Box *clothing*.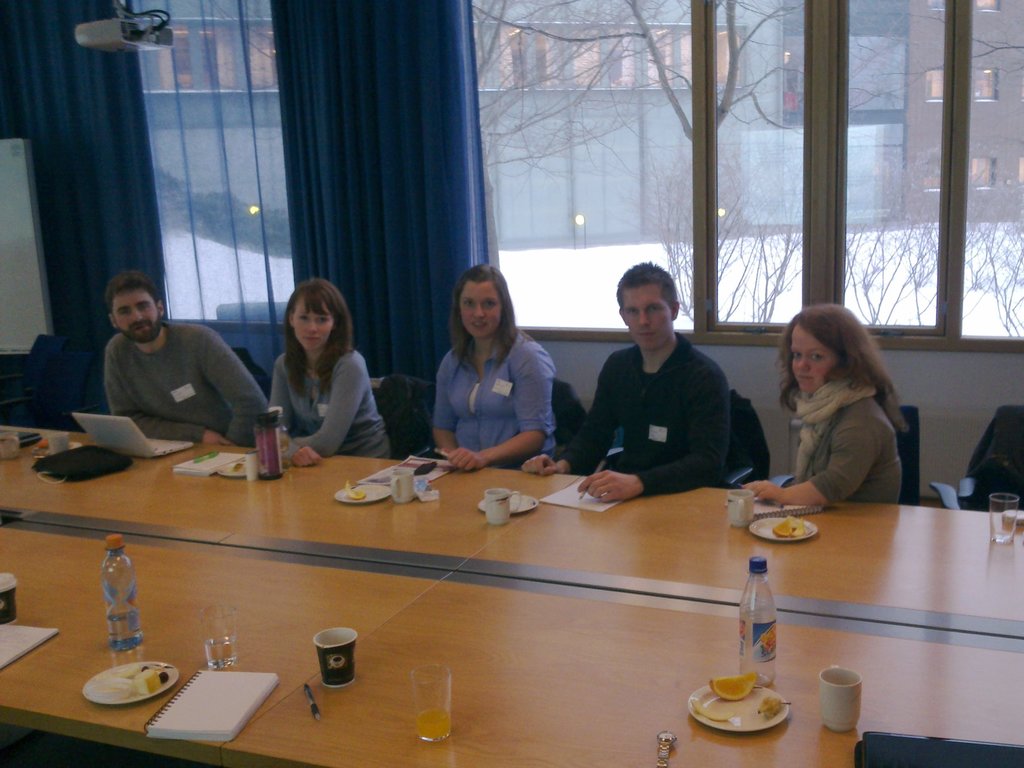
{"x1": 556, "y1": 336, "x2": 735, "y2": 500}.
